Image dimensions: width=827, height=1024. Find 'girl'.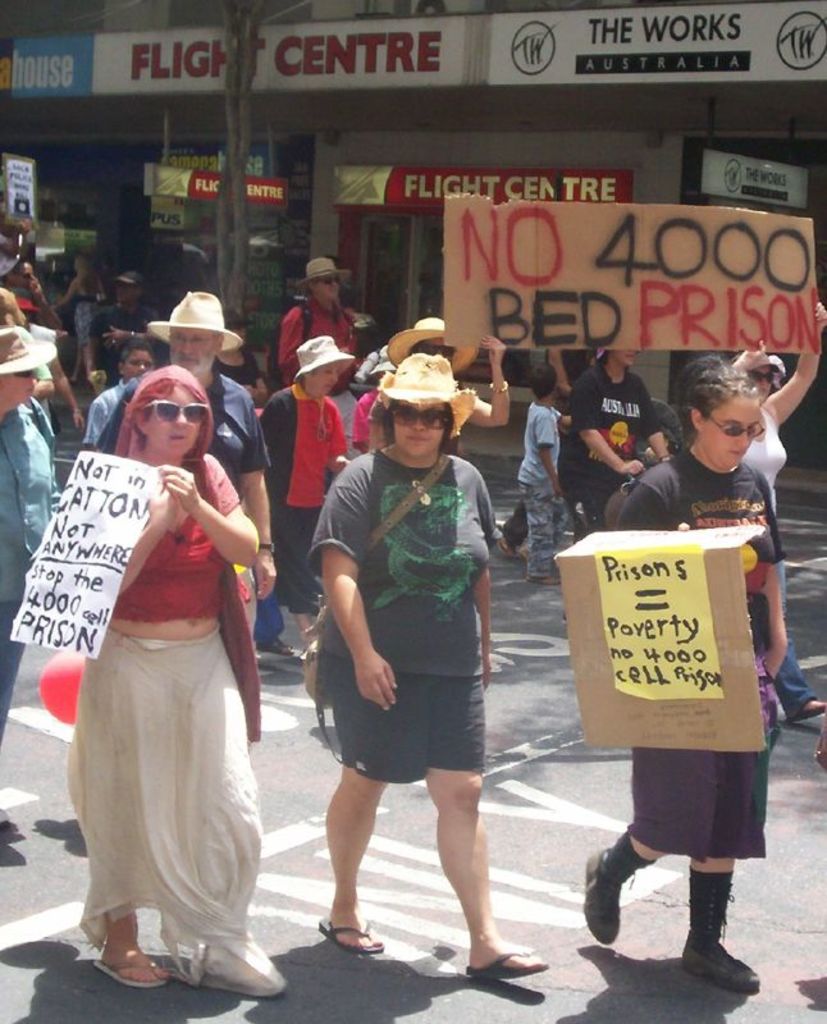
[302, 344, 556, 996].
